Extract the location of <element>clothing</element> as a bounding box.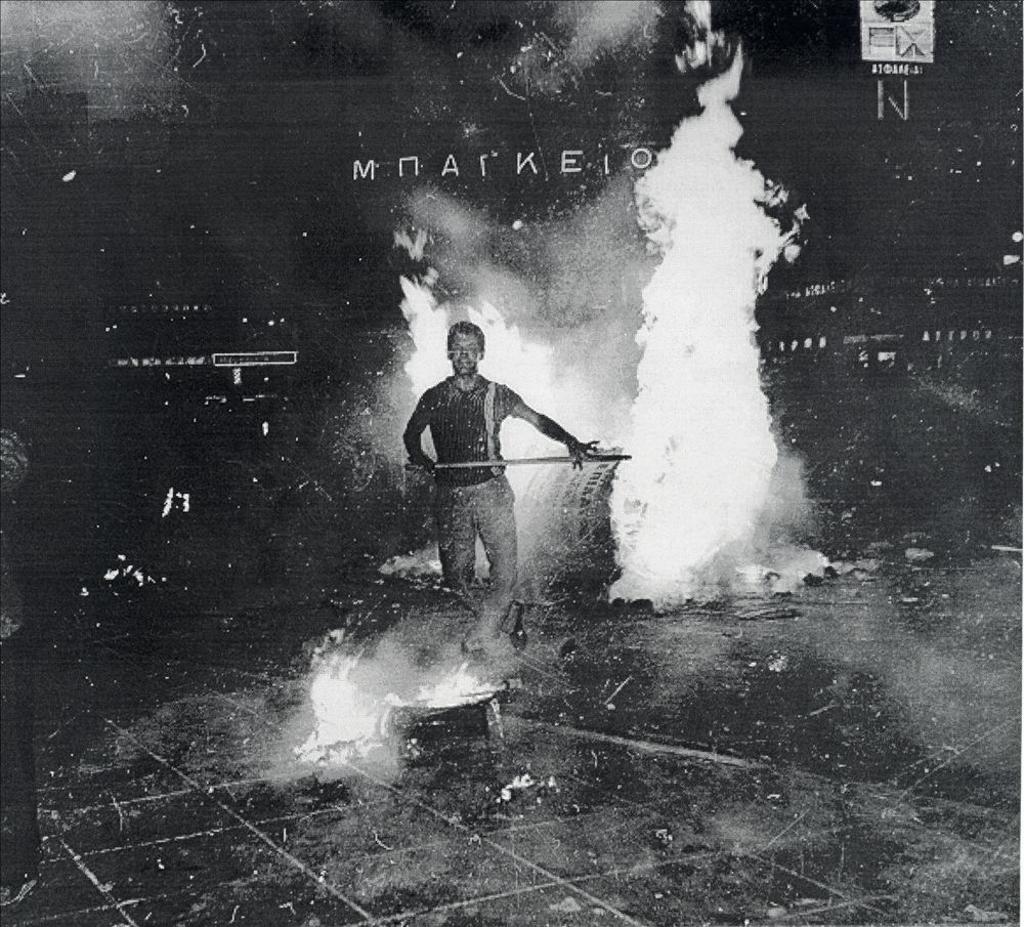
(414, 351, 551, 586).
